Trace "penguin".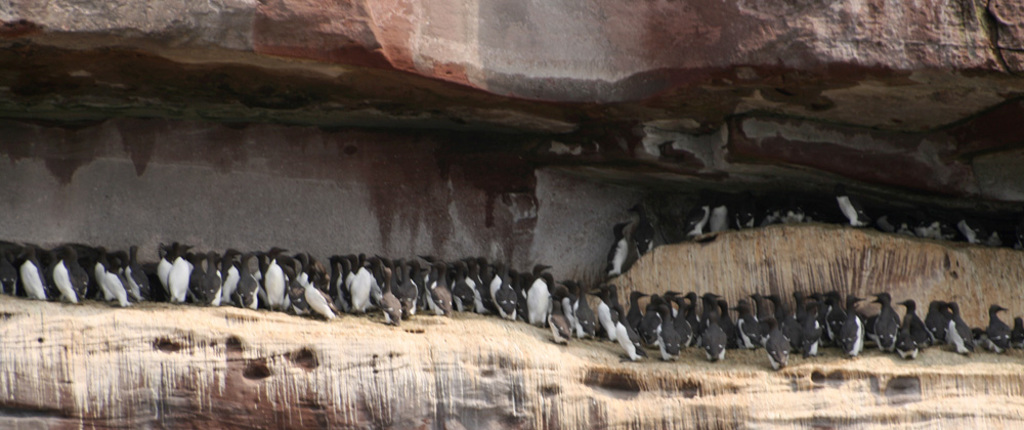
Traced to pyautogui.locateOnScreen(895, 299, 931, 347).
